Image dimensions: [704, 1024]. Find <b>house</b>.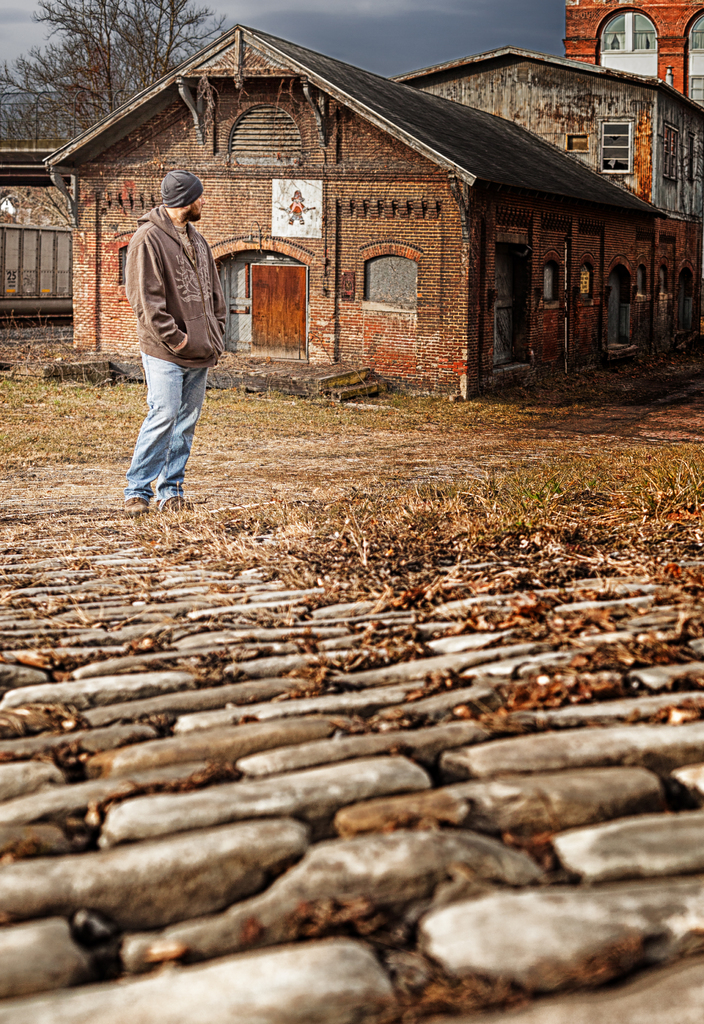
<bbox>561, 0, 703, 97</bbox>.
